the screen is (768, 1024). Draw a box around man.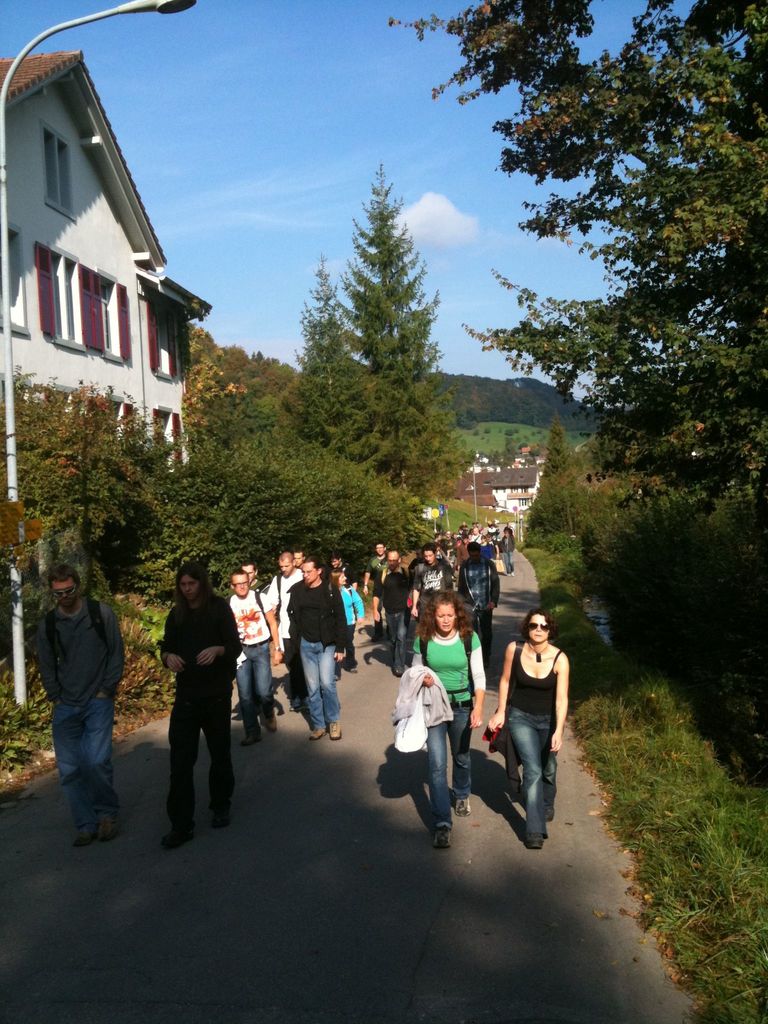
{"x1": 408, "y1": 545, "x2": 448, "y2": 619}.
